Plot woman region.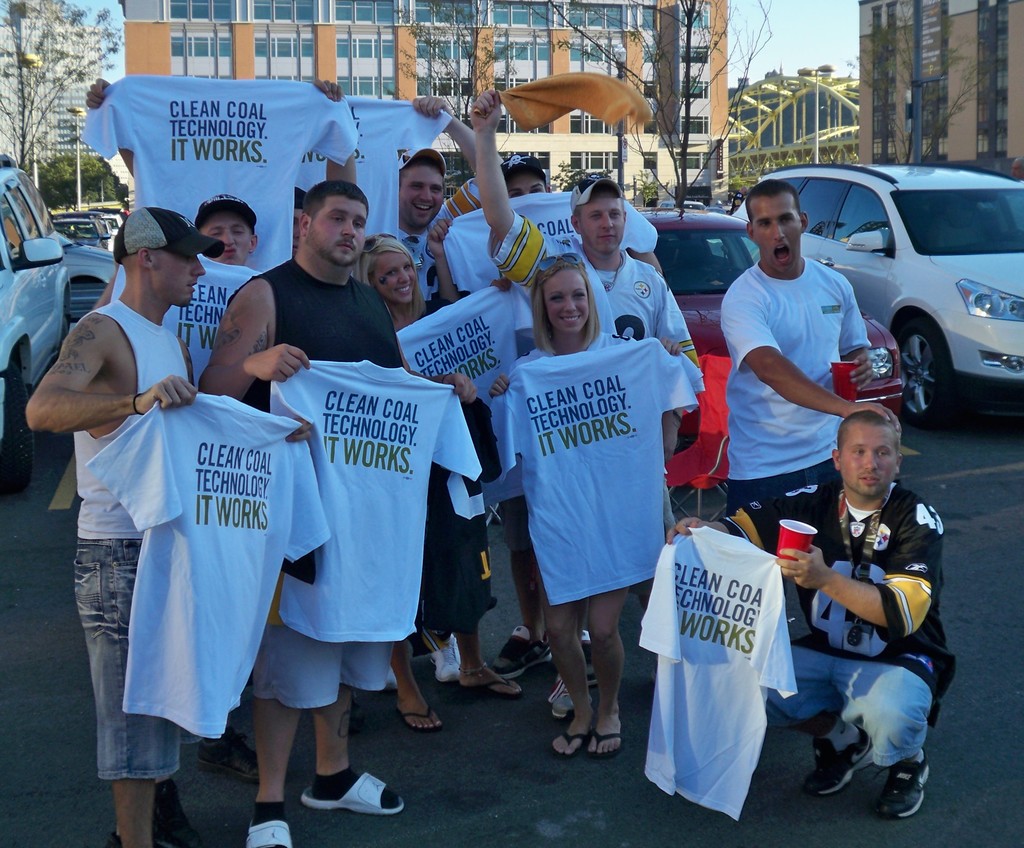
Plotted at box=[352, 230, 522, 735].
